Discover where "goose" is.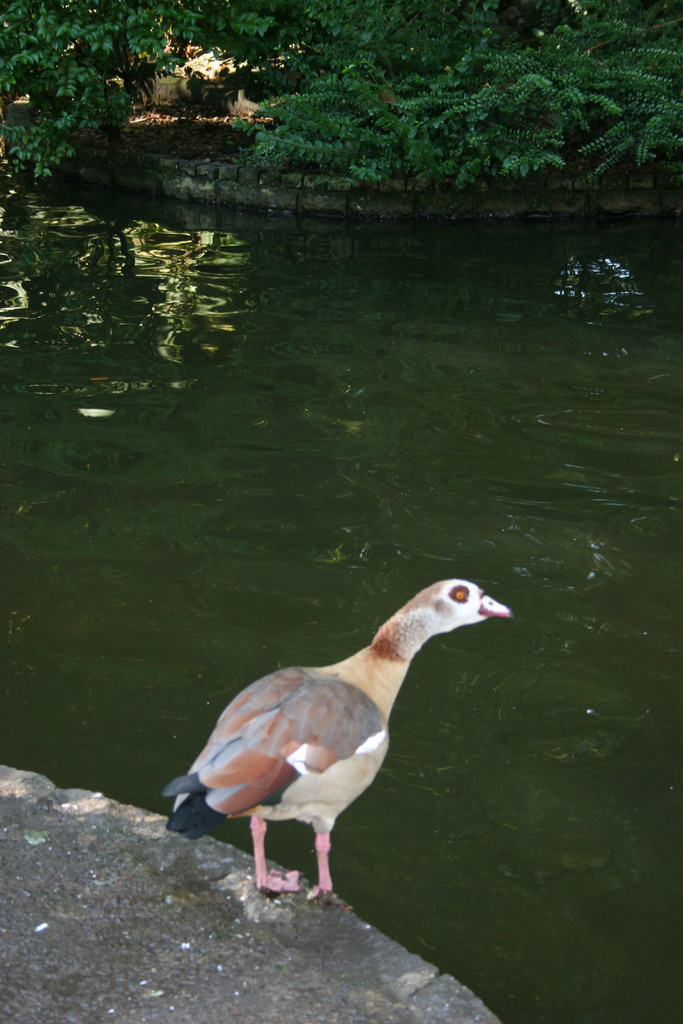
Discovered at region(151, 581, 511, 945).
